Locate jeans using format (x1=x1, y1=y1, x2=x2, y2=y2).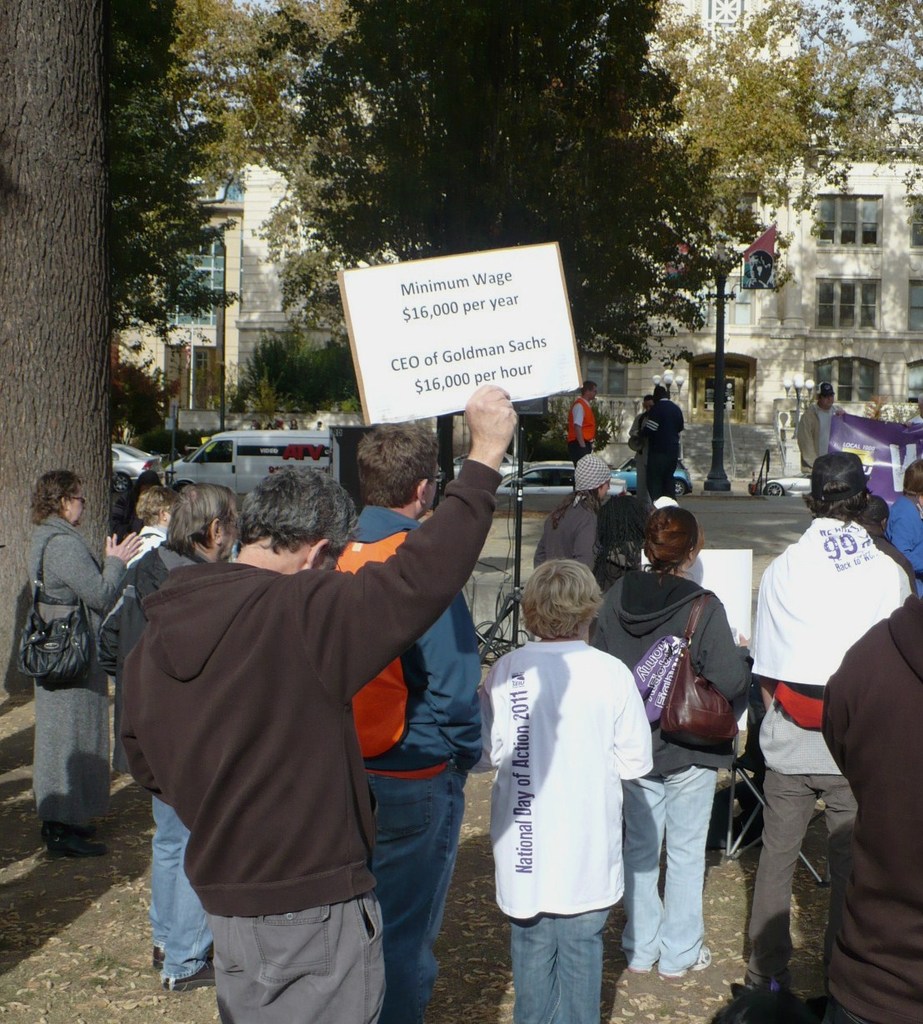
(x1=154, y1=795, x2=211, y2=987).
